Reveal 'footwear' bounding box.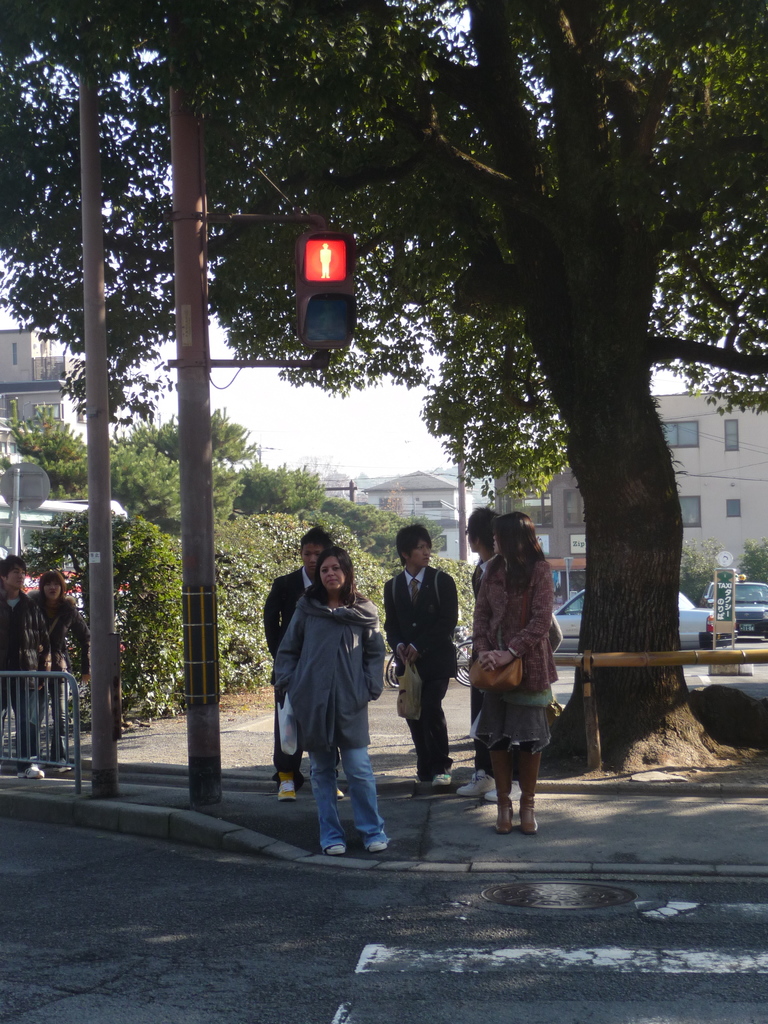
Revealed: [left=523, top=797, right=537, bottom=832].
